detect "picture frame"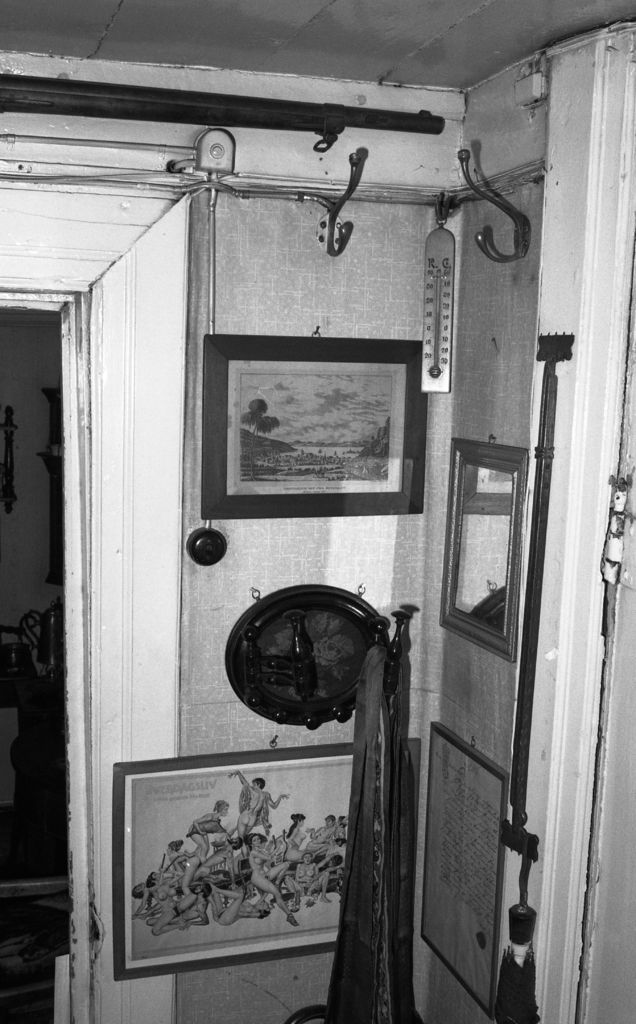
107/719/427/960
